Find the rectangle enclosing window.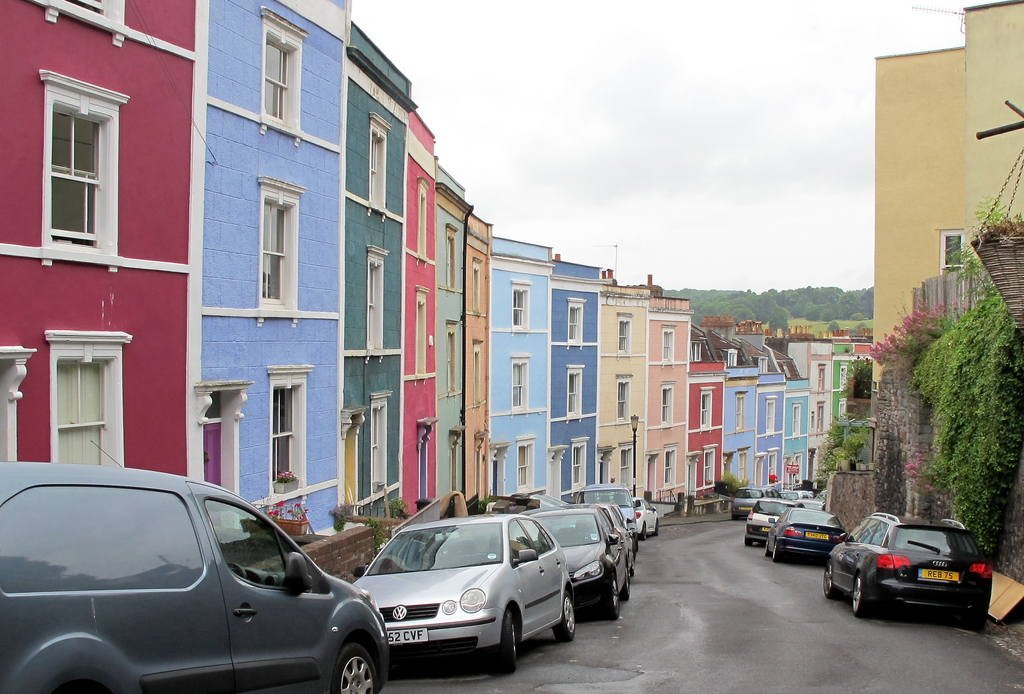
Rect(367, 245, 385, 348).
